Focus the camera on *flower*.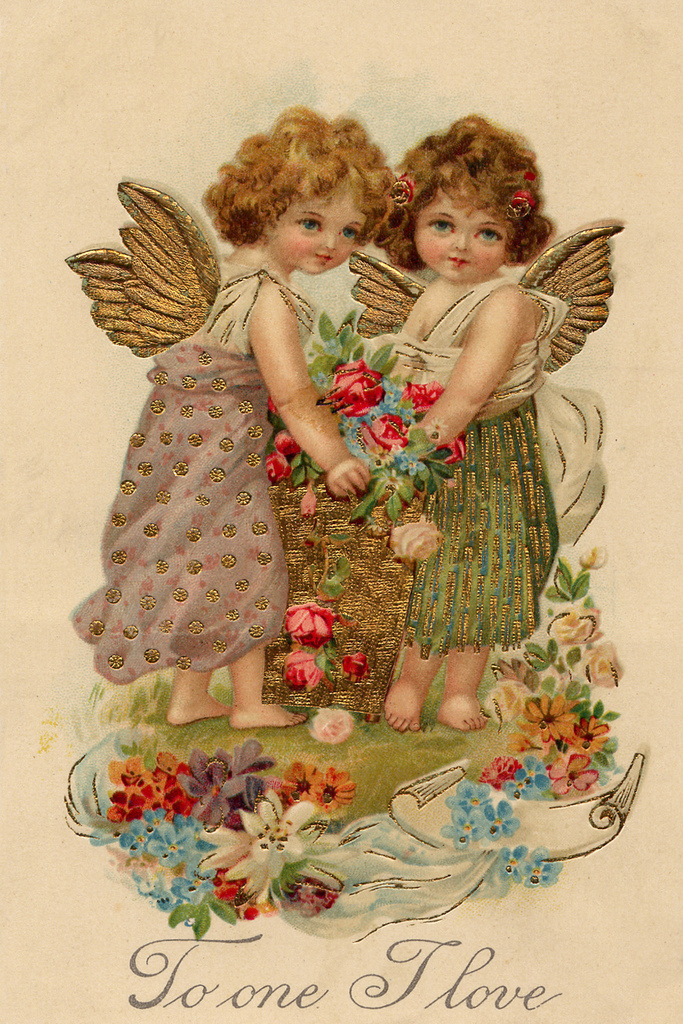
Focus region: {"left": 379, "top": 473, "right": 402, "bottom": 486}.
